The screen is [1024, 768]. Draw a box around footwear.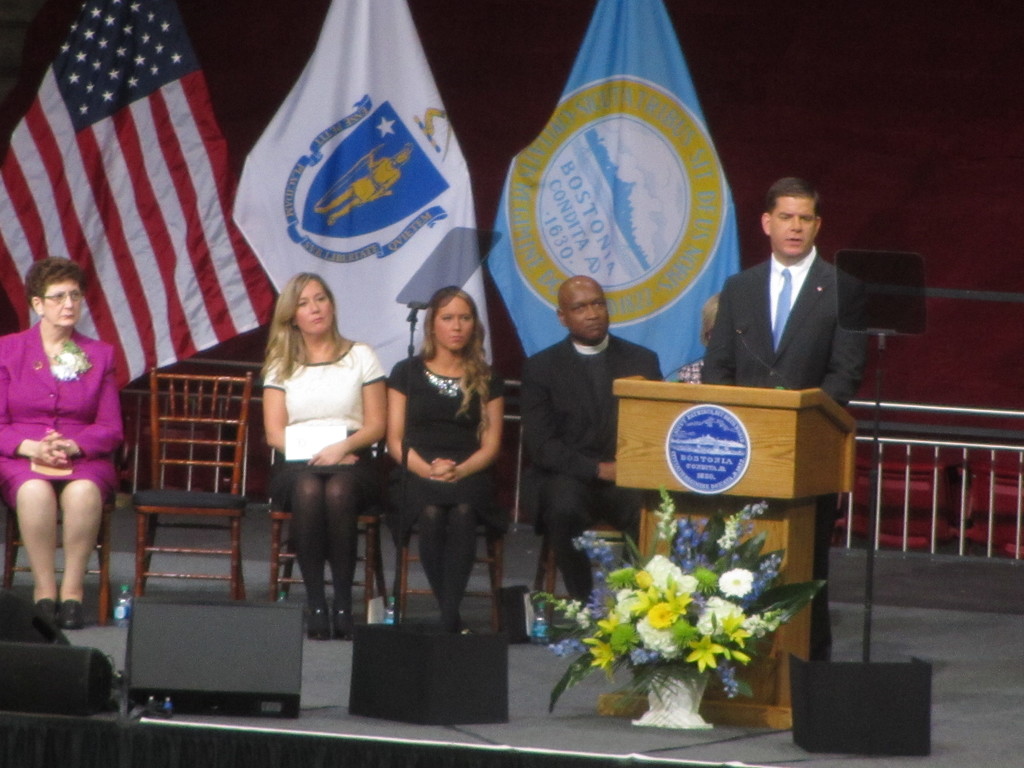
[333, 609, 358, 644].
